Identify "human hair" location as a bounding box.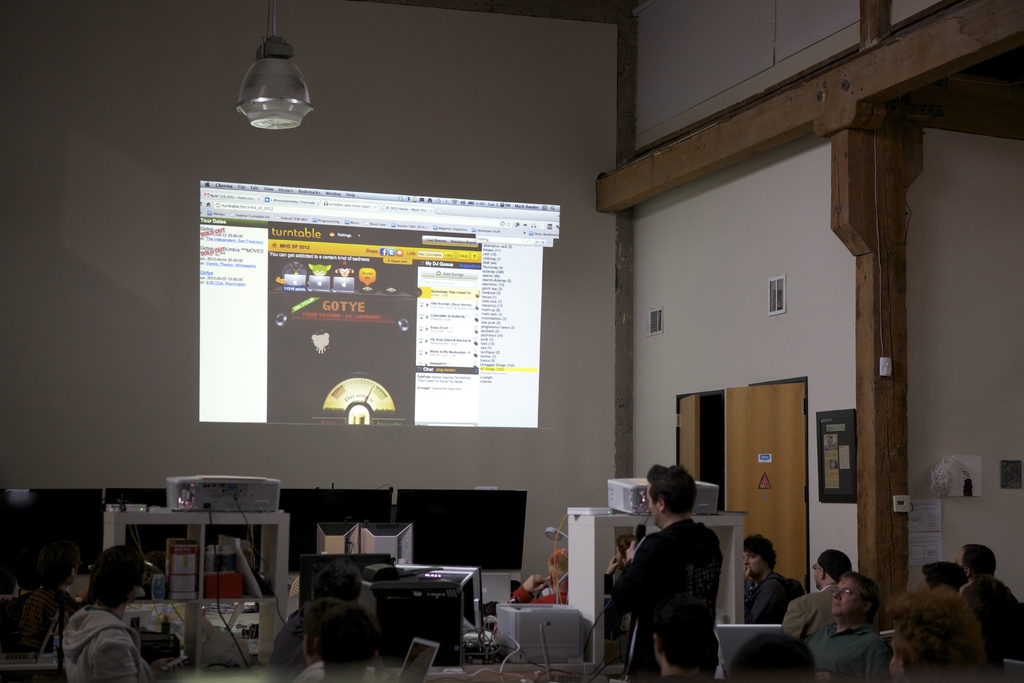
crop(299, 591, 342, 658).
